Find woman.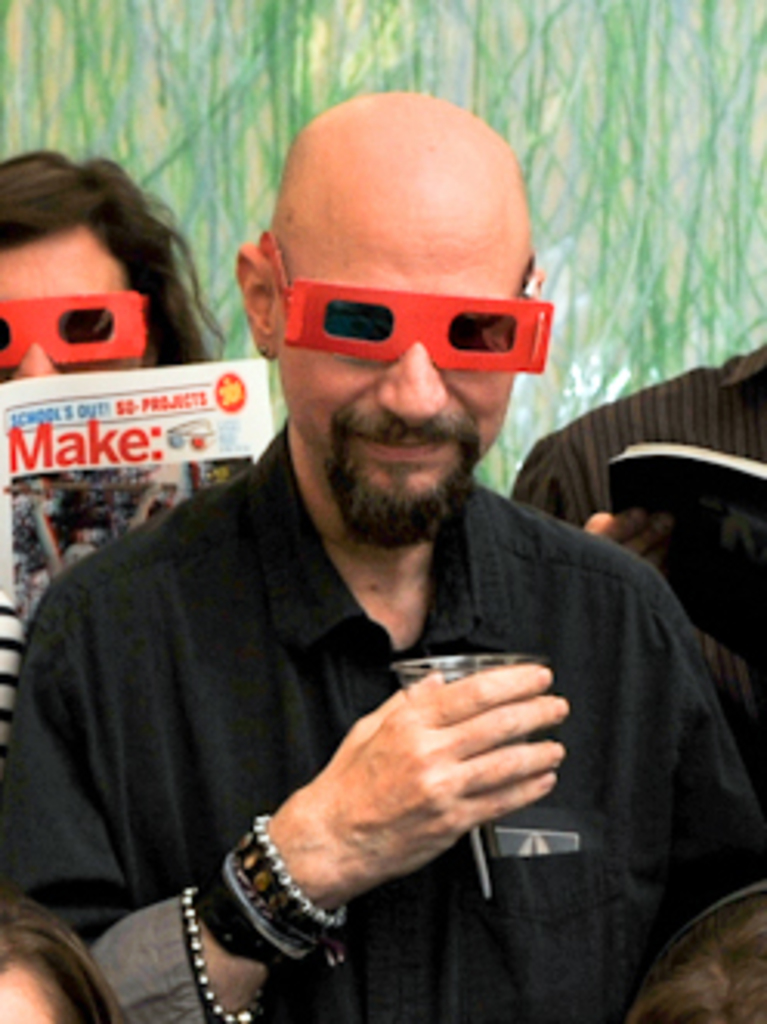
bbox=[0, 900, 127, 1021].
